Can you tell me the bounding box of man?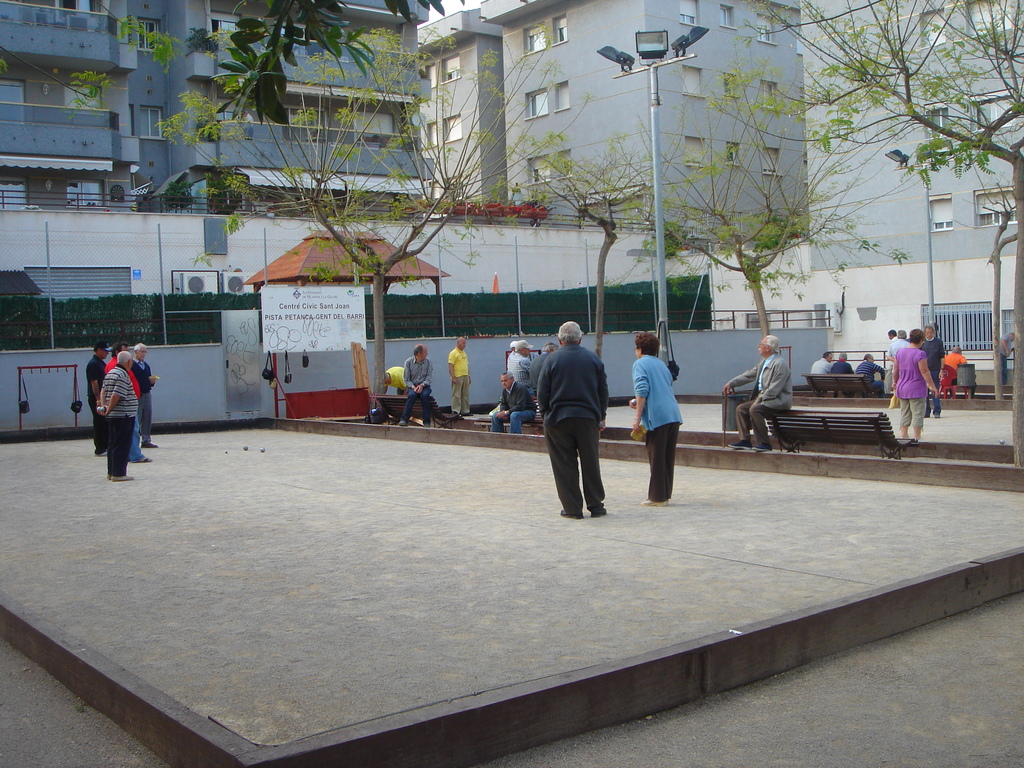
region(444, 333, 474, 415).
